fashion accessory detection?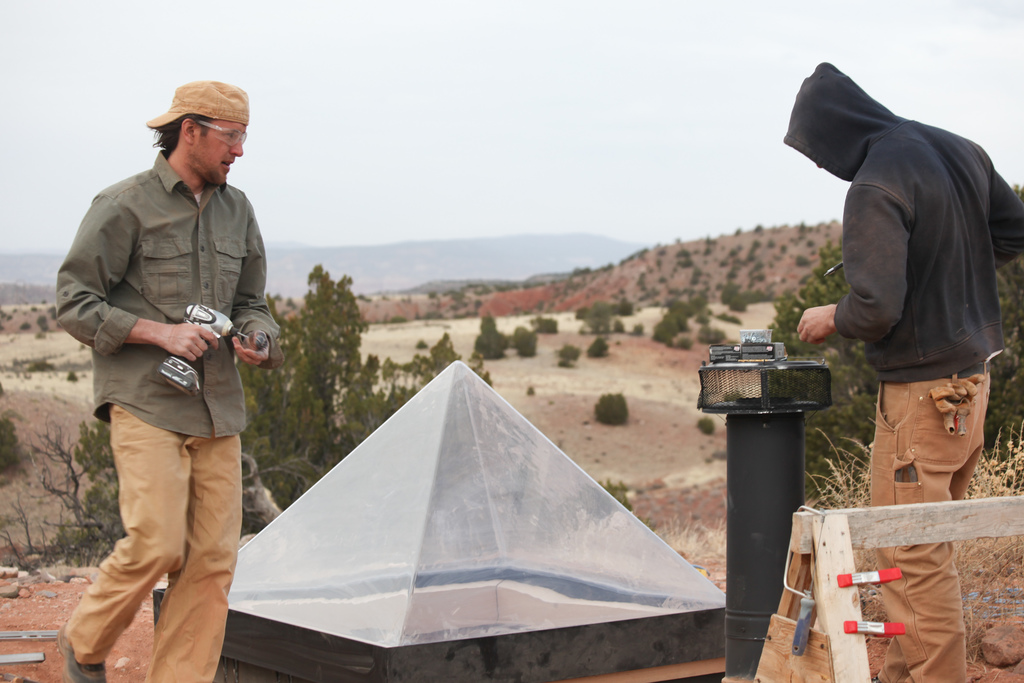
bbox=[143, 81, 248, 131]
